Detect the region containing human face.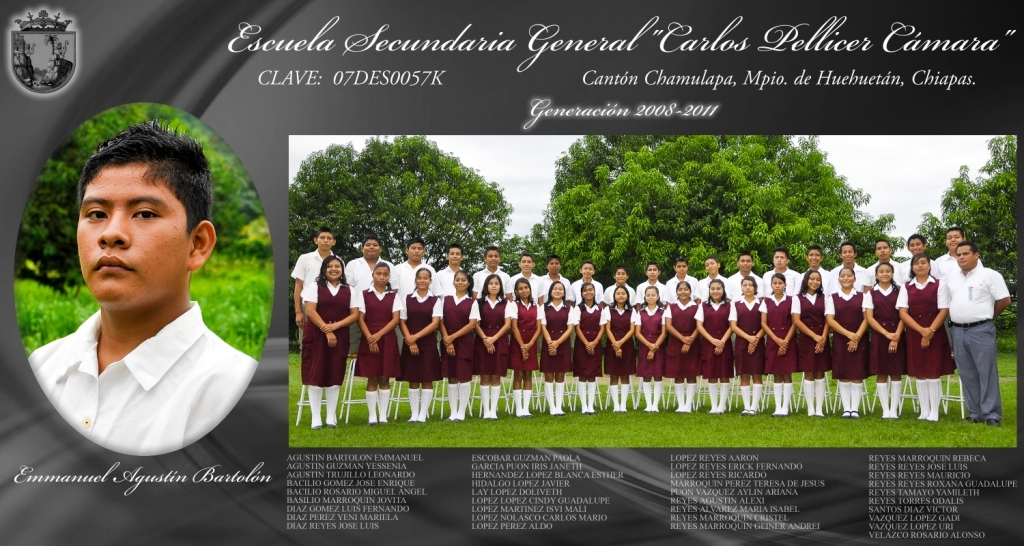
left=548, top=256, right=559, bottom=274.
